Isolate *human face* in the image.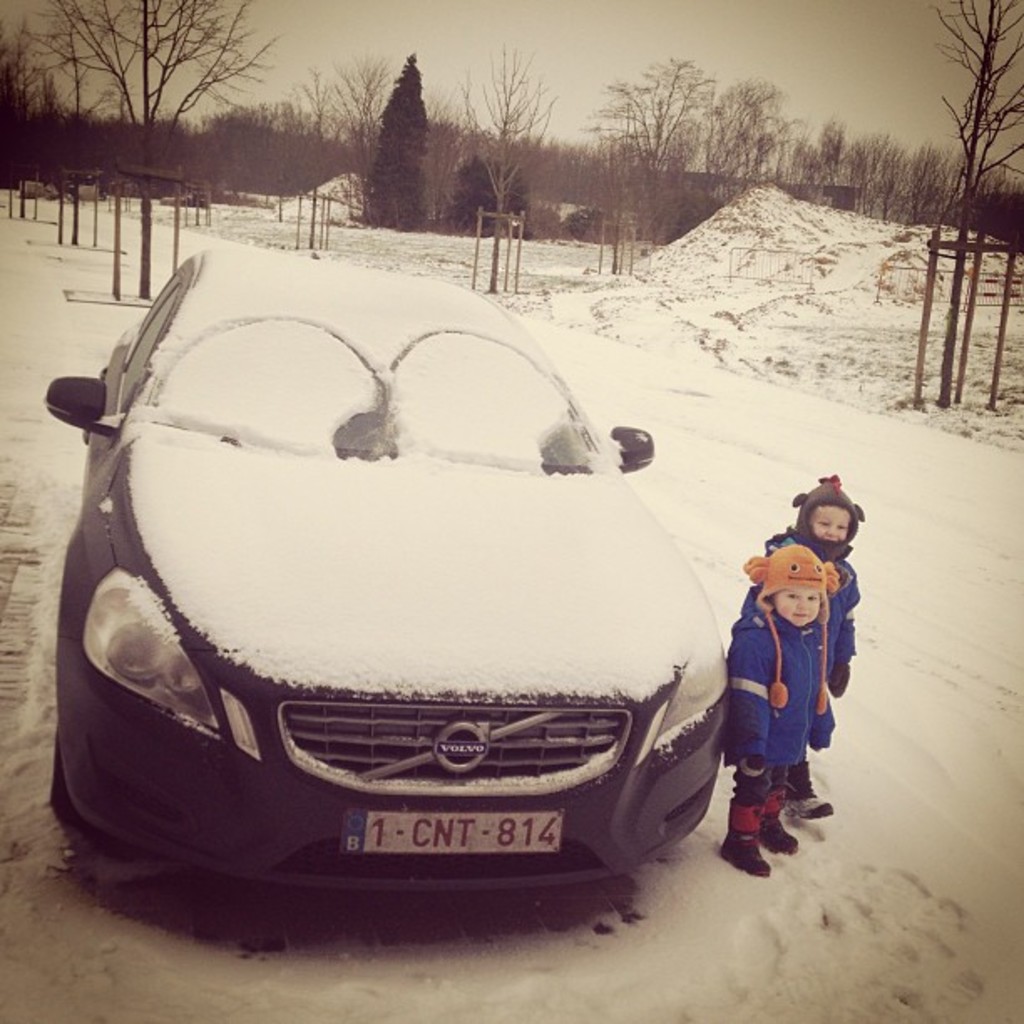
Isolated region: 770/589/822/629.
